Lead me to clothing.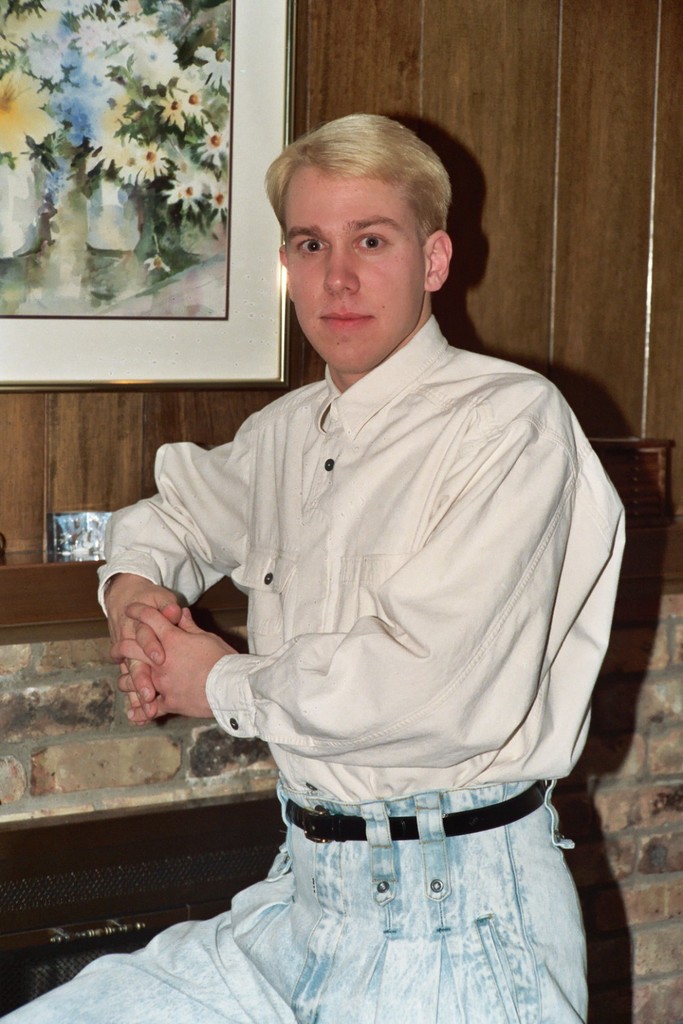
Lead to box=[0, 309, 629, 1021].
